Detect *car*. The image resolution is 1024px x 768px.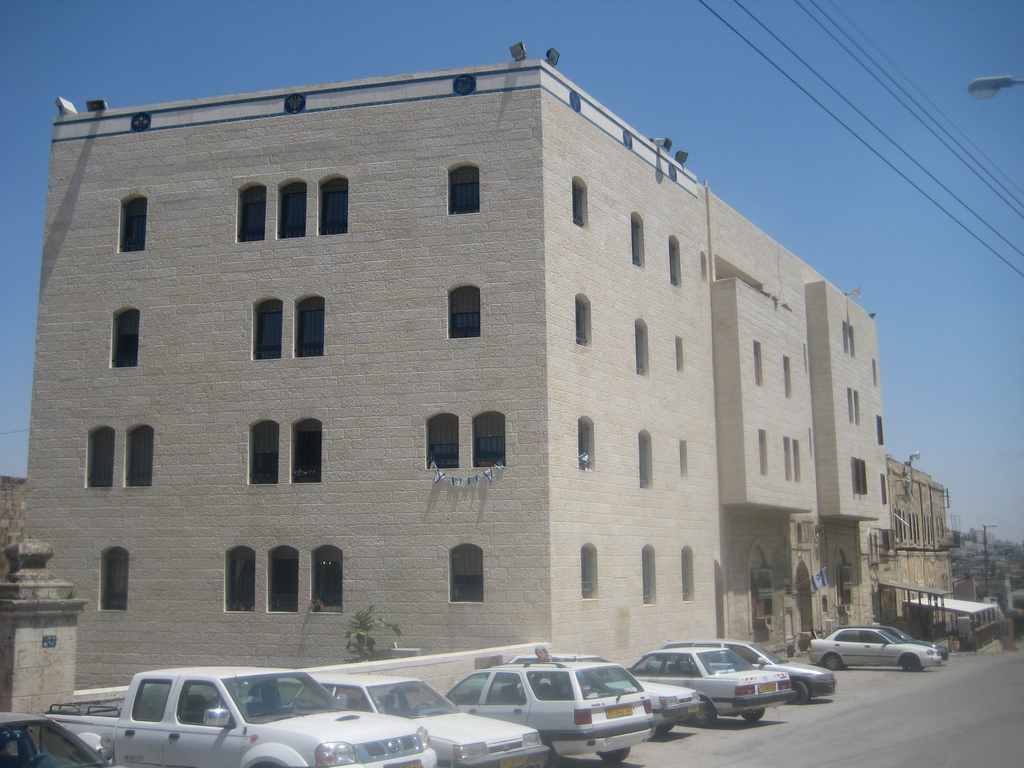
(x1=805, y1=627, x2=940, y2=676).
